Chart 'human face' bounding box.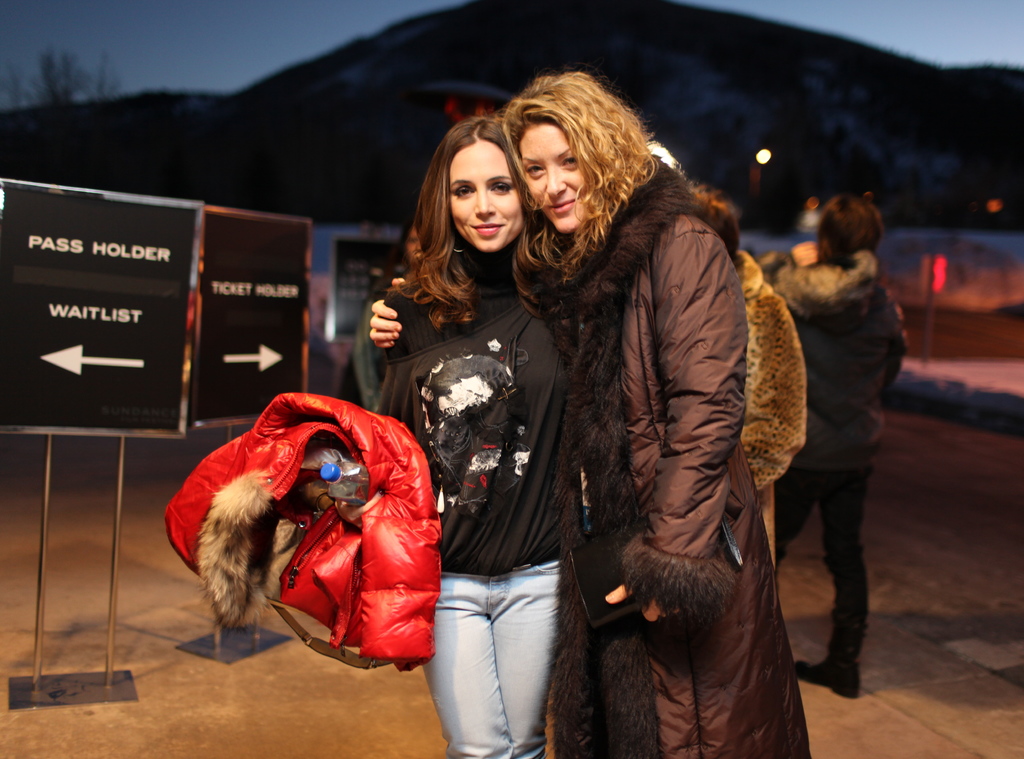
Charted: <bbox>450, 134, 530, 251</bbox>.
